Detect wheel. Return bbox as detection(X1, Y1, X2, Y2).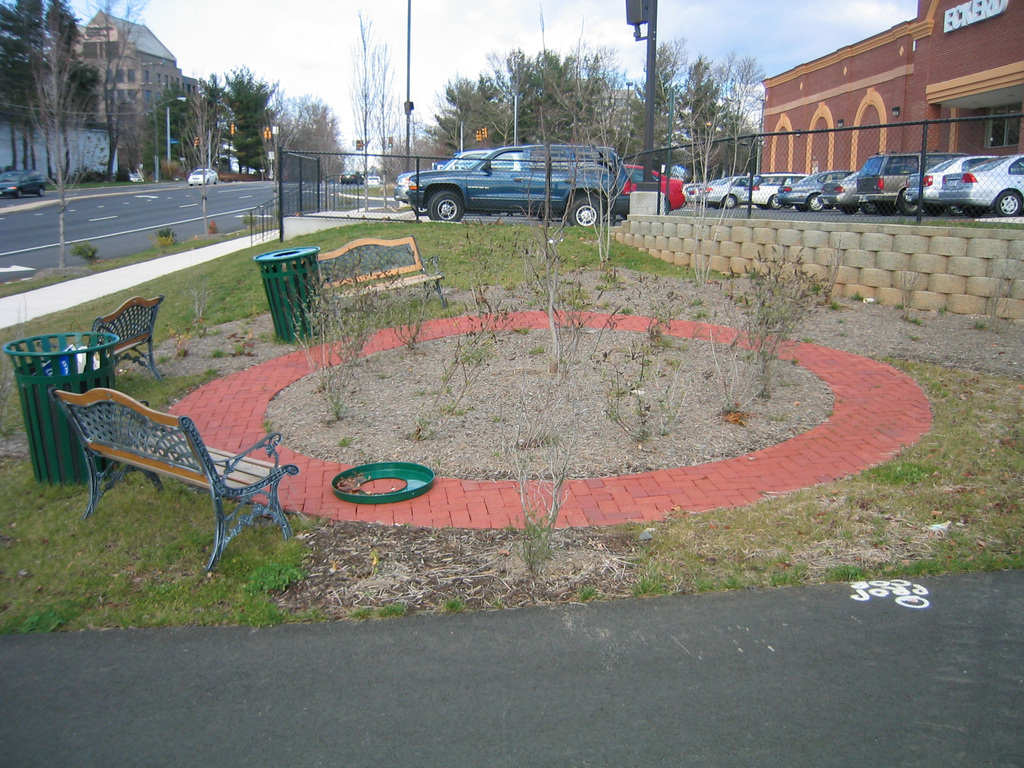
detection(721, 195, 736, 209).
